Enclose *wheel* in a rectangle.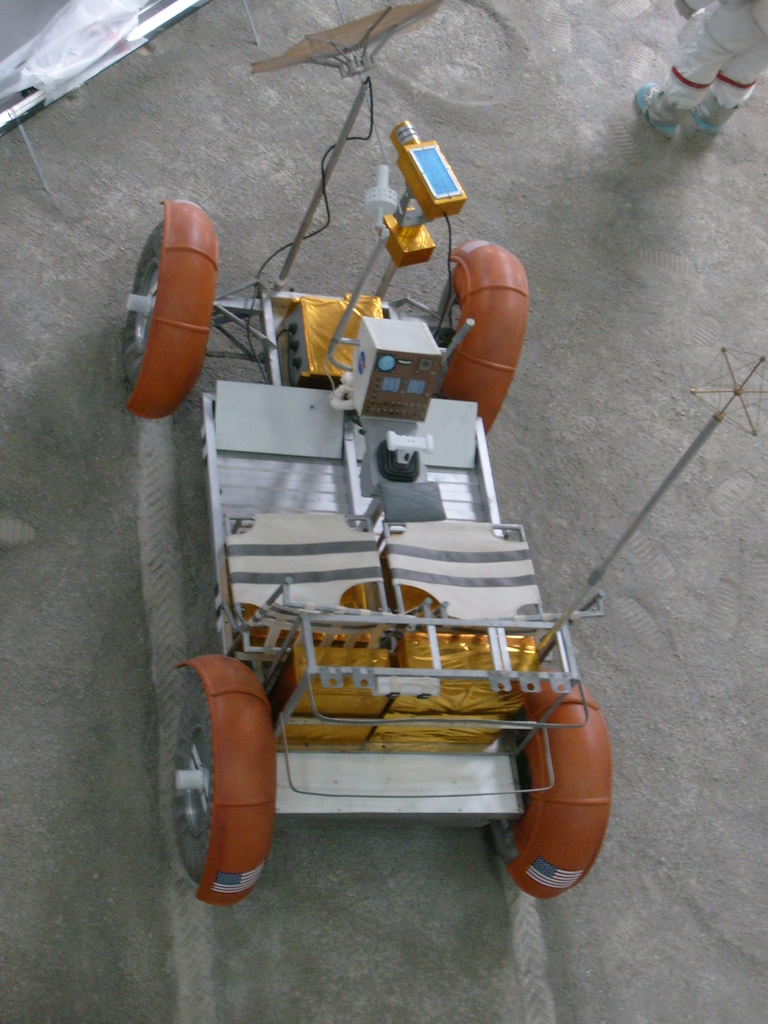
x1=437, y1=262, x2=488, y2=444.
